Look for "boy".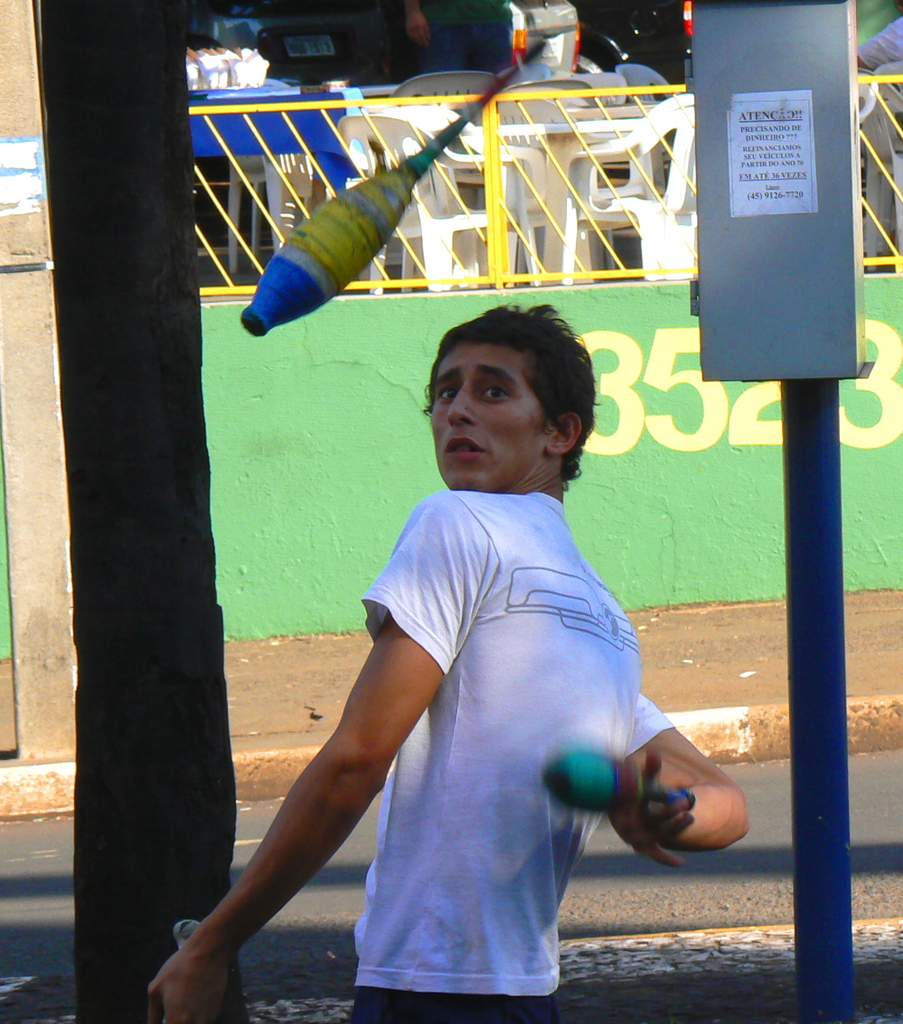
Found: l=149, t=307, r=744, b=1016.
